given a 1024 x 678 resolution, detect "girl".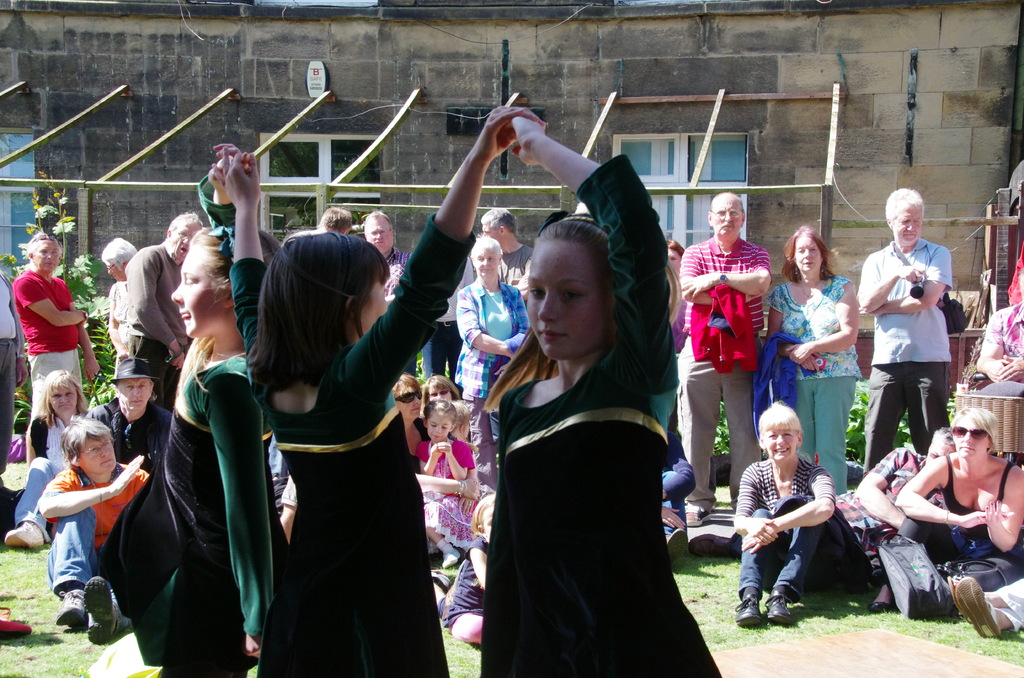
Rect(102, 141, 289, 677).
